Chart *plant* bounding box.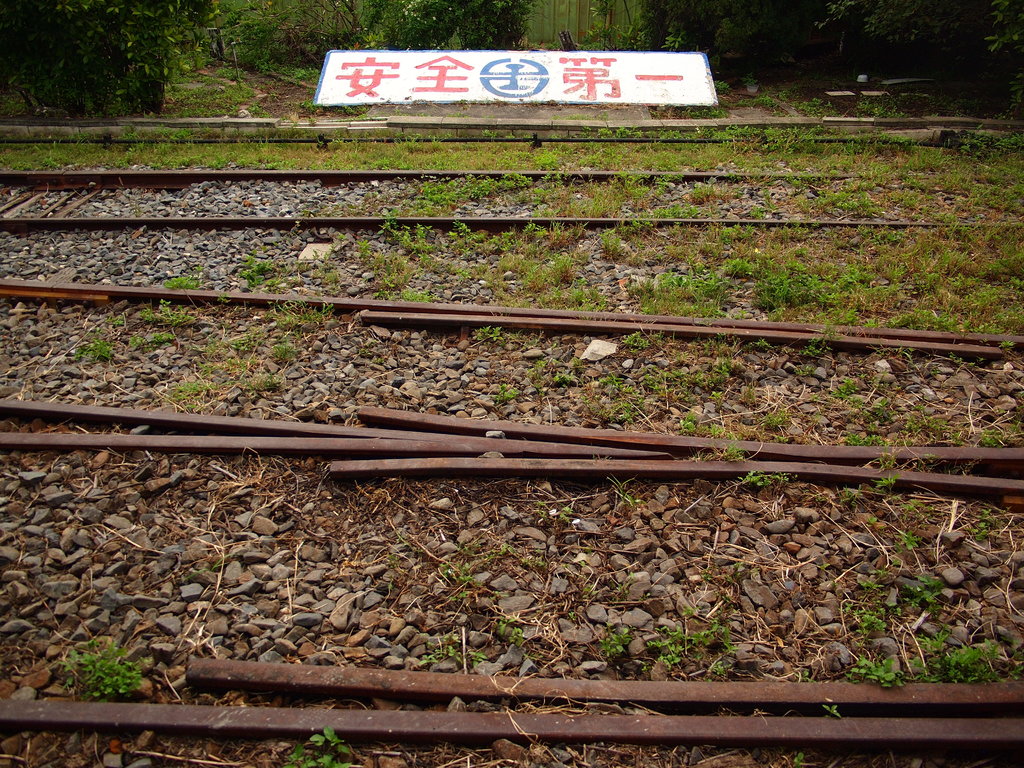
Charted: [x1=493, y1=382, x2=524, y2=402].
